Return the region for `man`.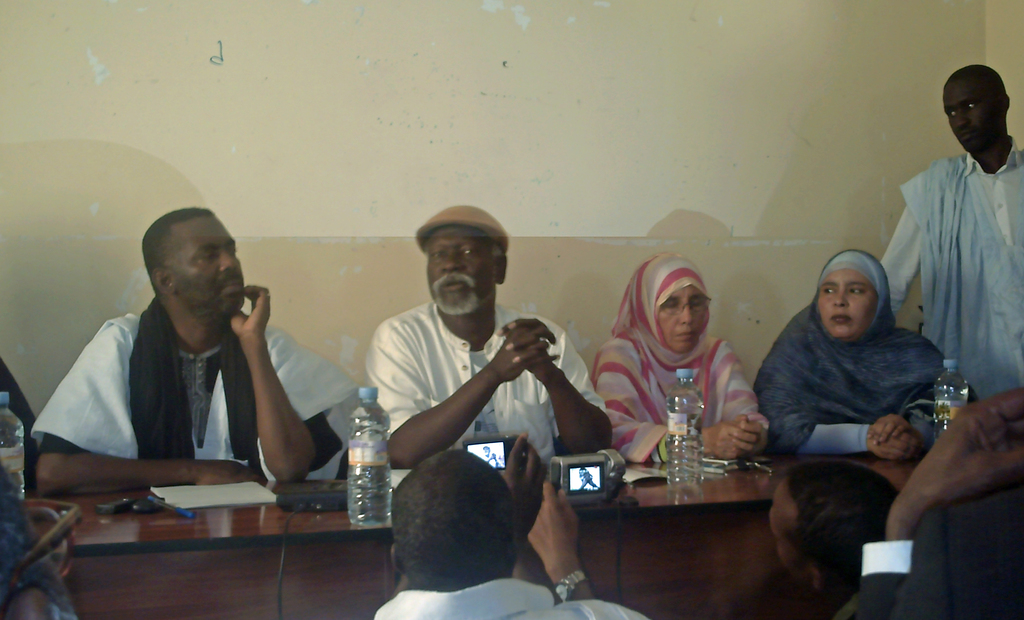
767,458,903,618.
